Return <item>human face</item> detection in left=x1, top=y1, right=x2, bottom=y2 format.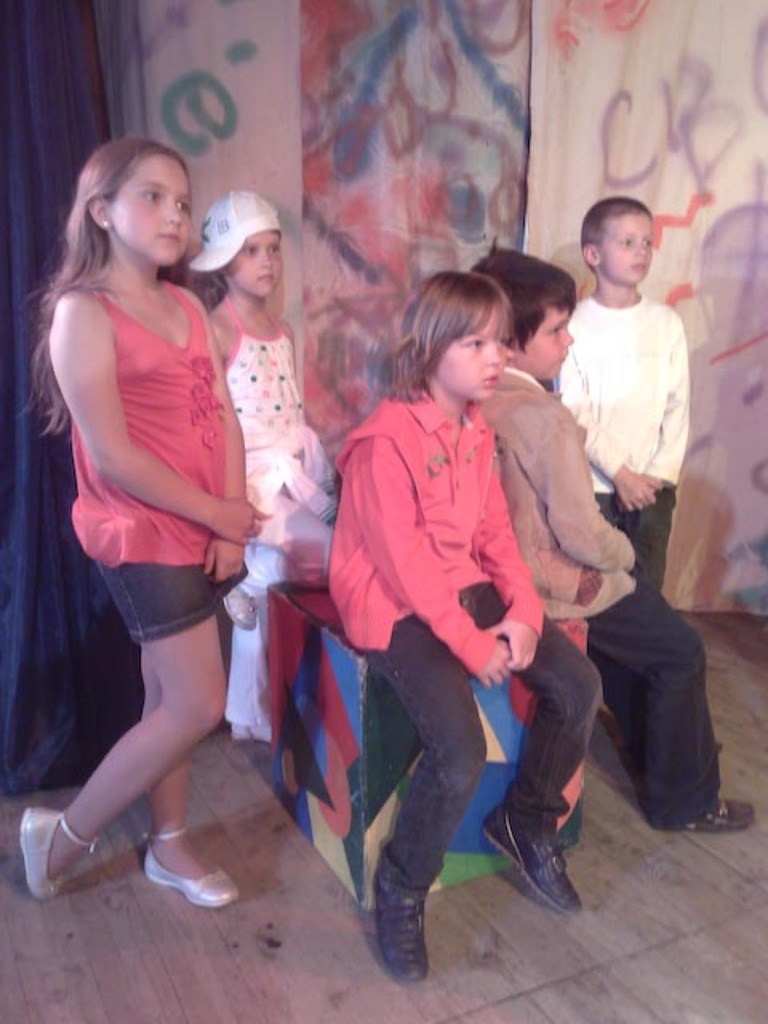
left=430, top=285, right=510, bottom=403.
